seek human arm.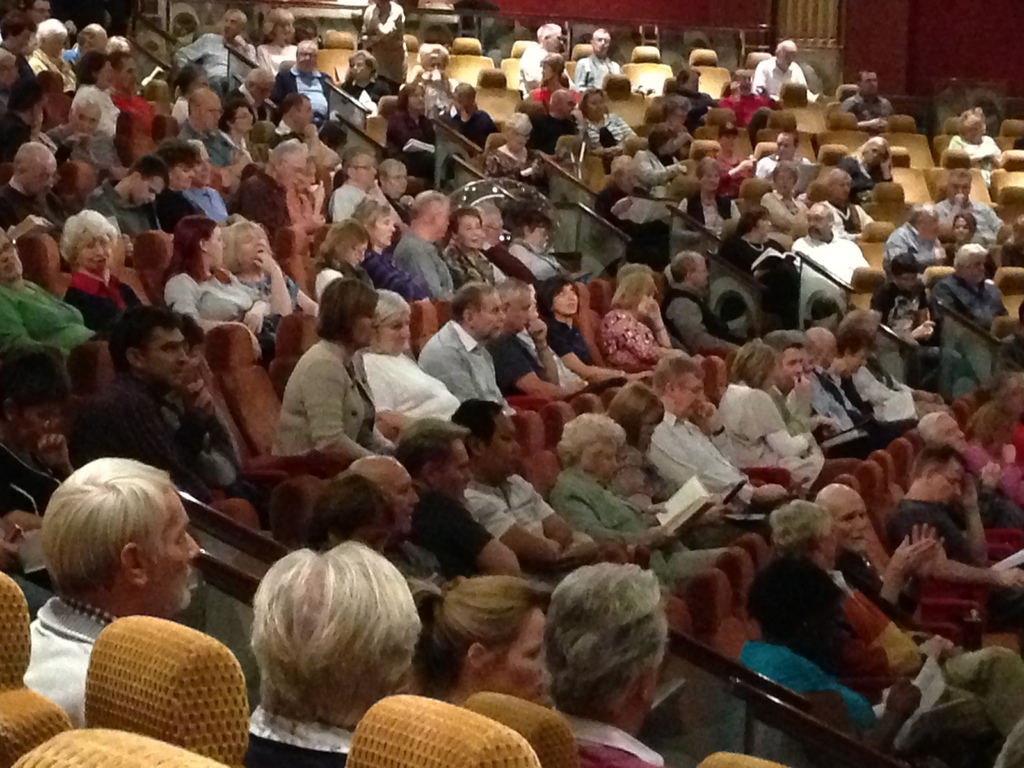
x1=184 y1=371 x2=242 y2=495.
